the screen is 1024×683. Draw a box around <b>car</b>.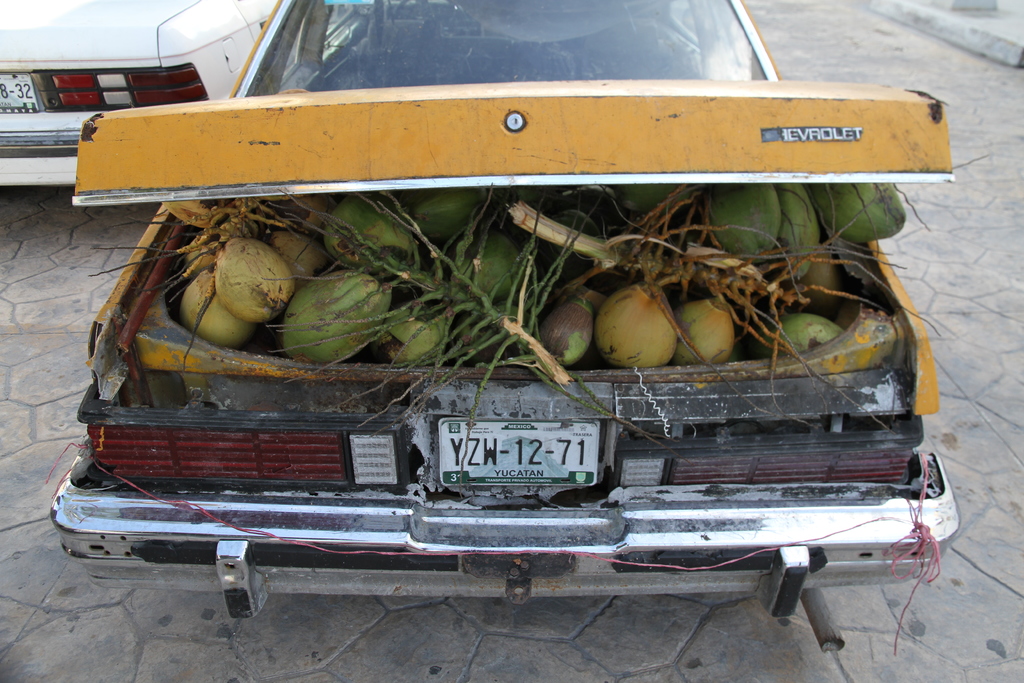
box=[52, 0, 967, 616].
